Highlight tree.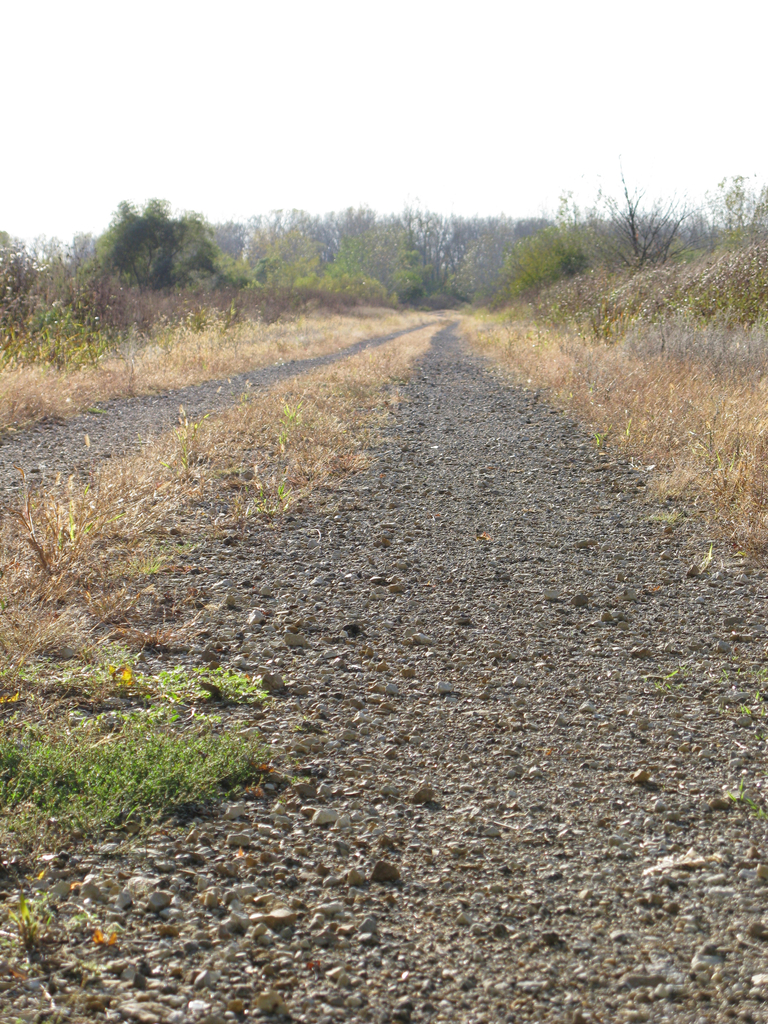
Highlighted region: x1=86, y1=182, x2=201, y2=287.
